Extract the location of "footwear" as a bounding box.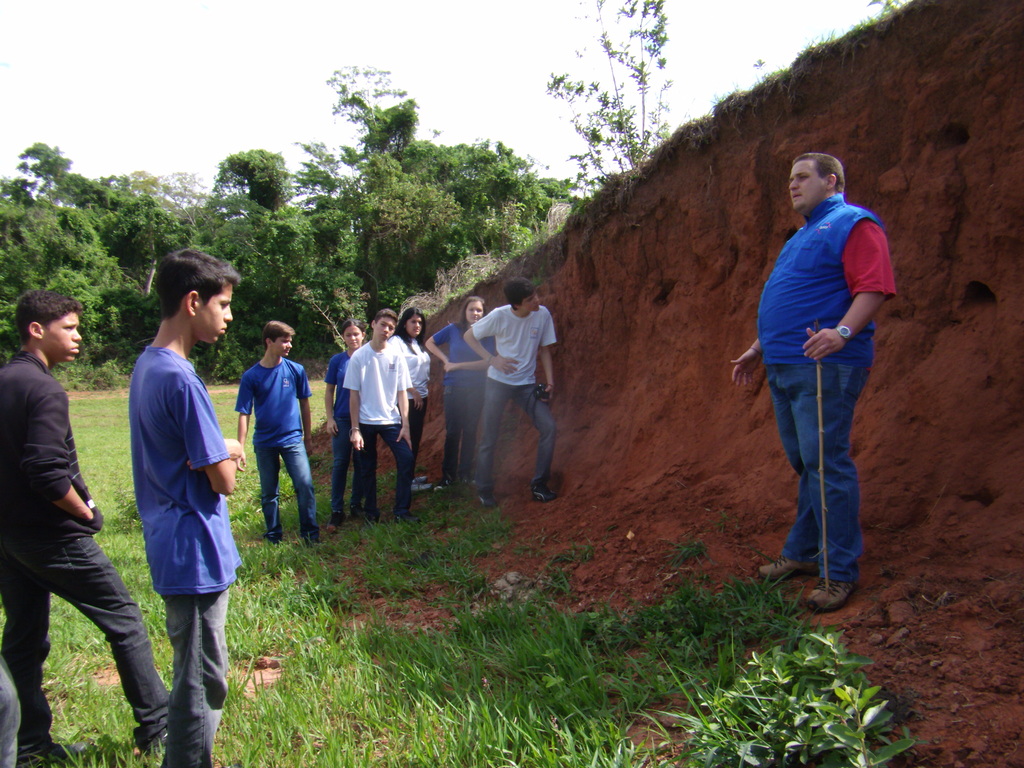
region(804, 577, 852, 620).
